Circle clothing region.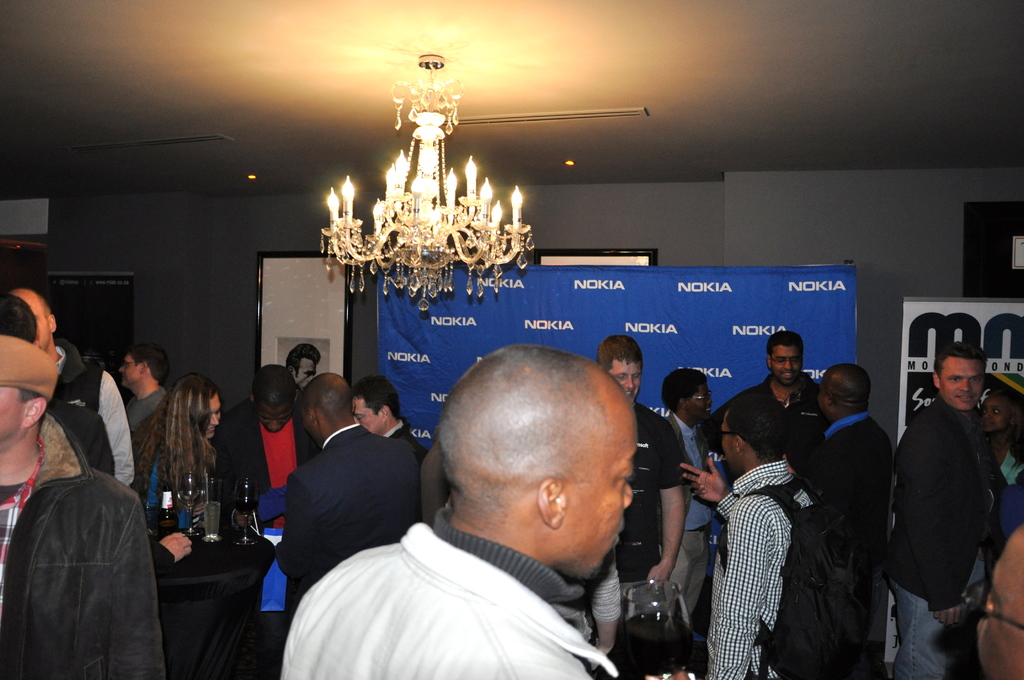
Region: 0:409:167:679.
